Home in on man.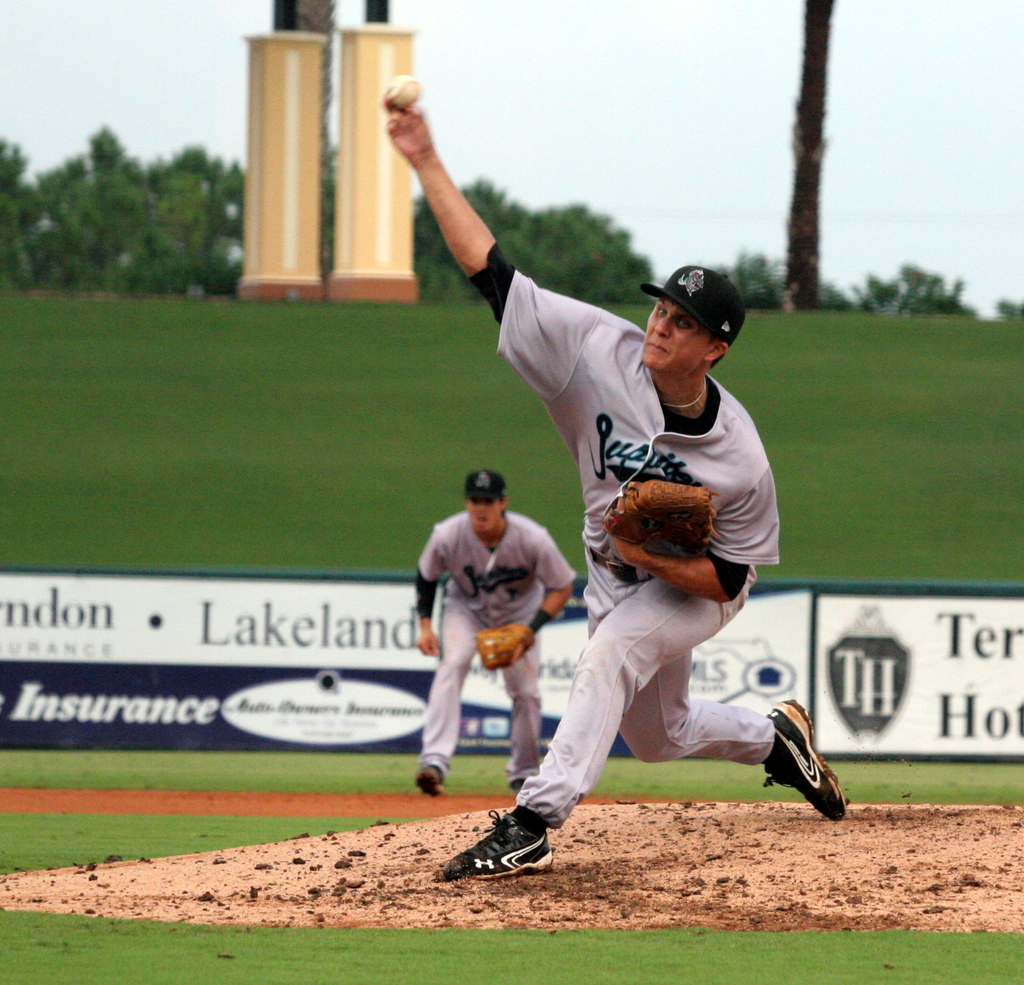
Homed in at <bbox>415, 468, 575, 796</bbox>.
